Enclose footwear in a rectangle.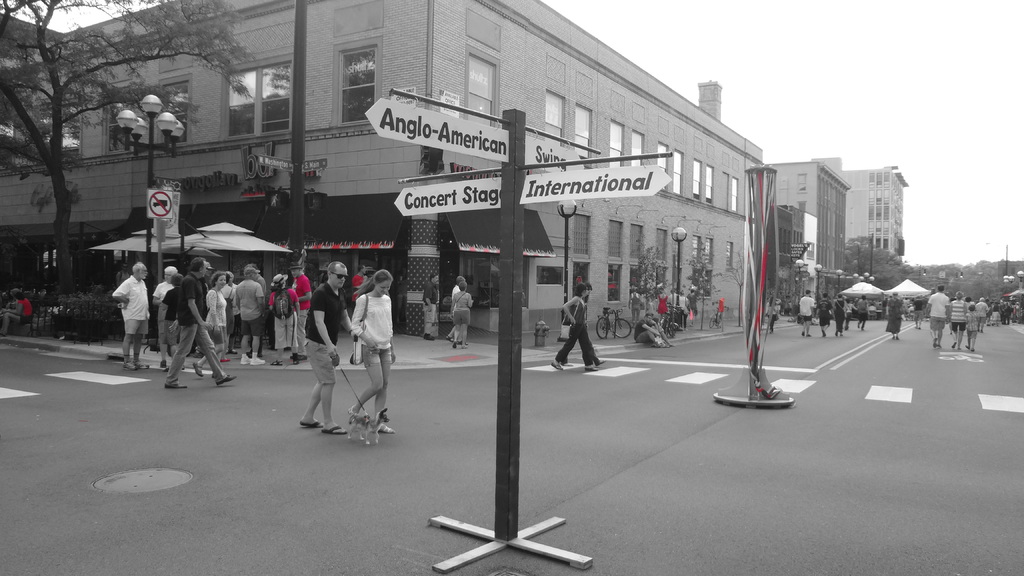
219:355:230:364.
